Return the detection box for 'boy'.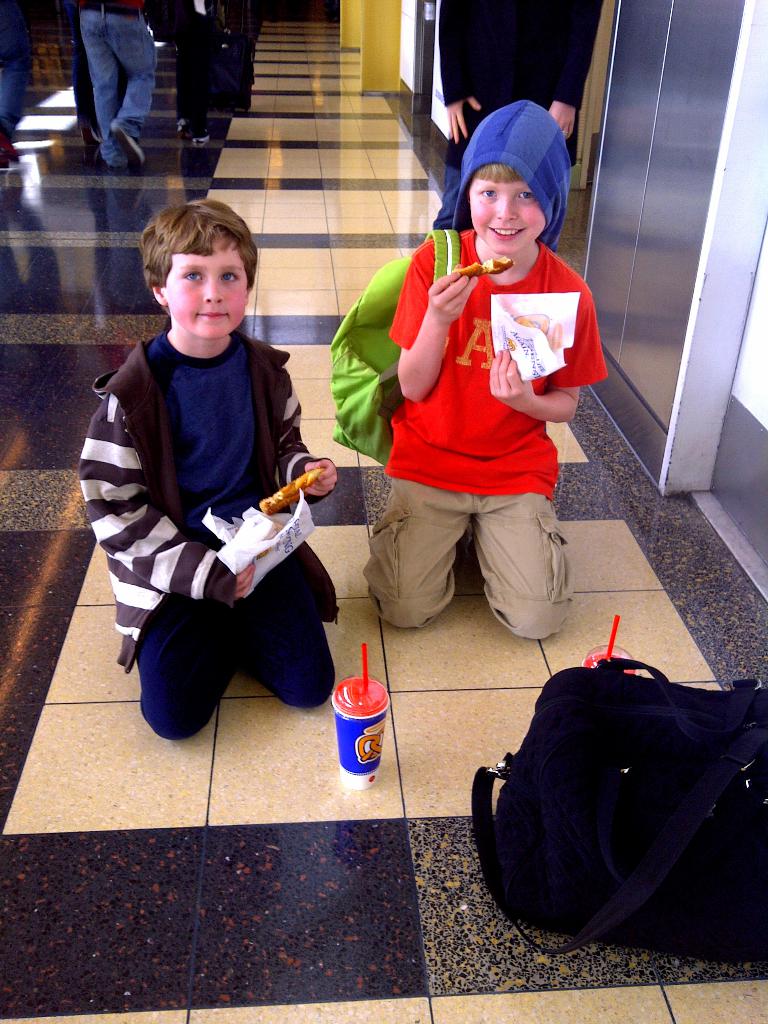
bbox(359, 99, 609, 644).
